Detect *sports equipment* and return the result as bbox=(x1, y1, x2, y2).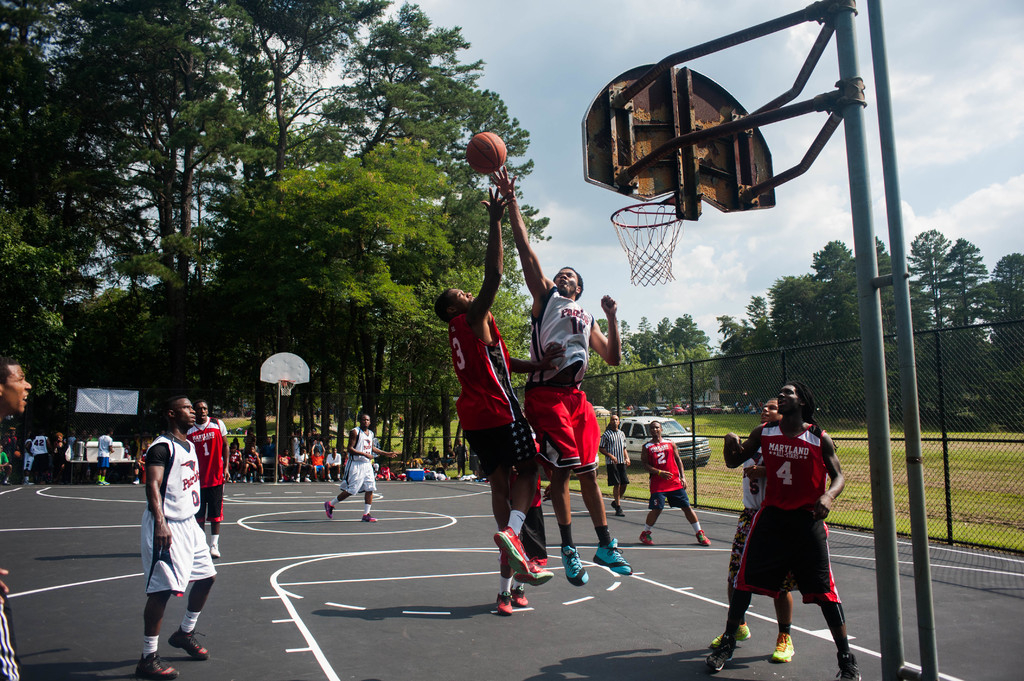
bbox=(207, 540, 220, 561).
